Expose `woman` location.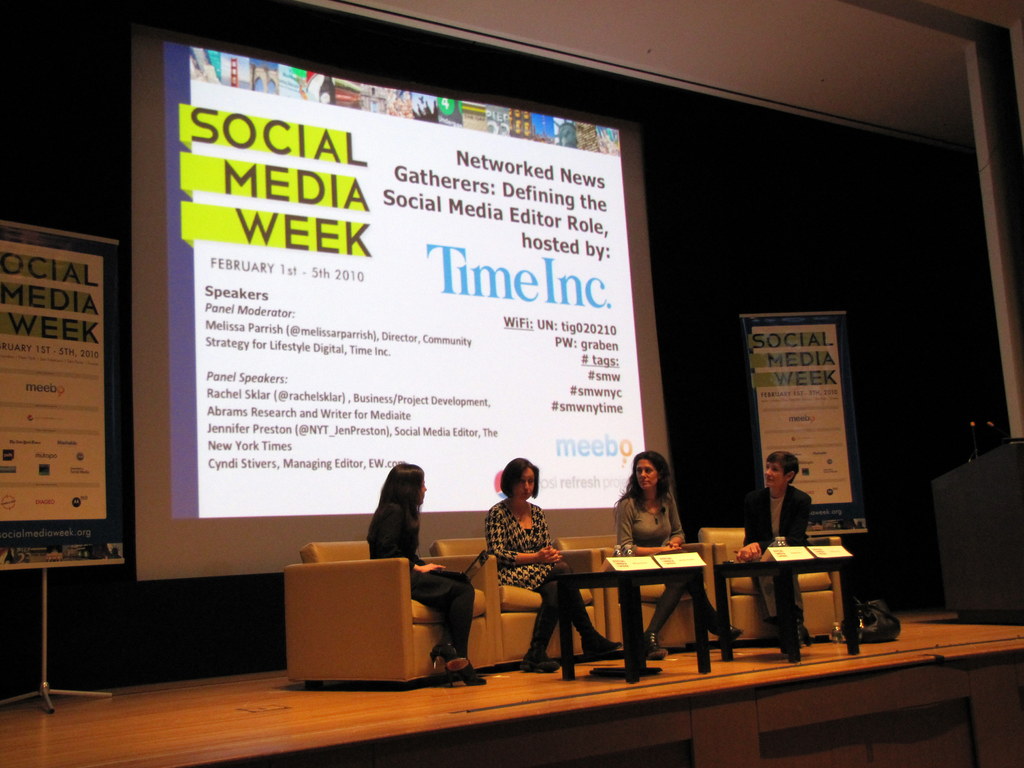
Exposed at {"x1": 491, "y1": 457, "x2": 617, "y2": 680}.
